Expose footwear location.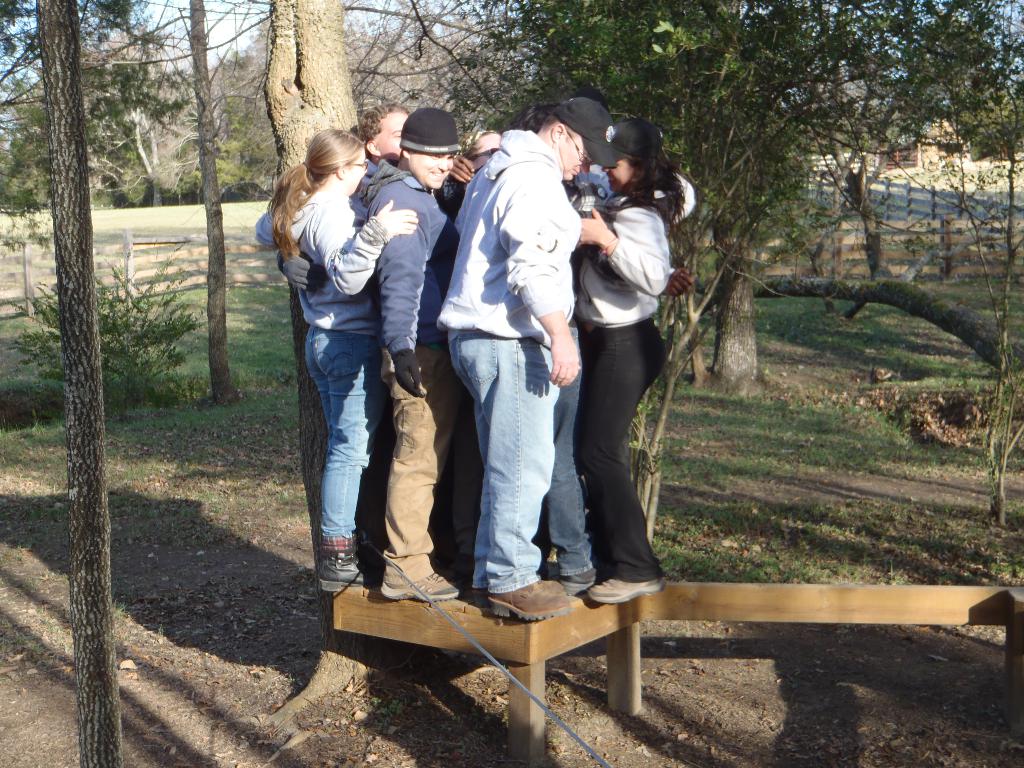
Exposed at 588:575:669:604.
